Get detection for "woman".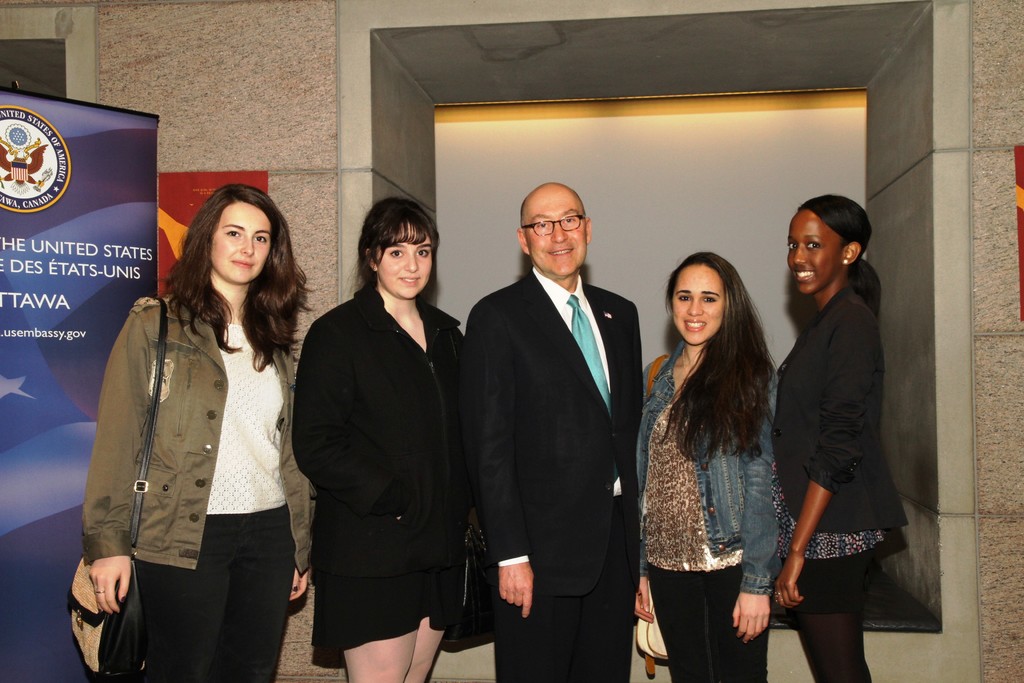
Detection: {"x1": 289, "y1": 194, "x2": 467, "y2": 682}.
